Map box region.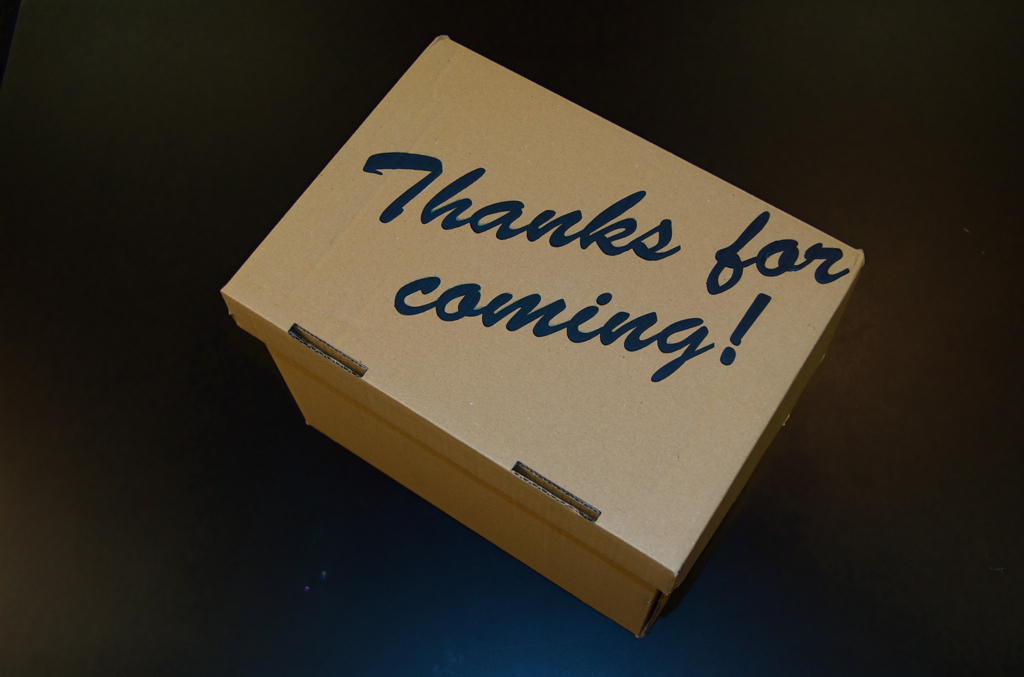
Mapped to l=227, t=19, r=865, b=638.
